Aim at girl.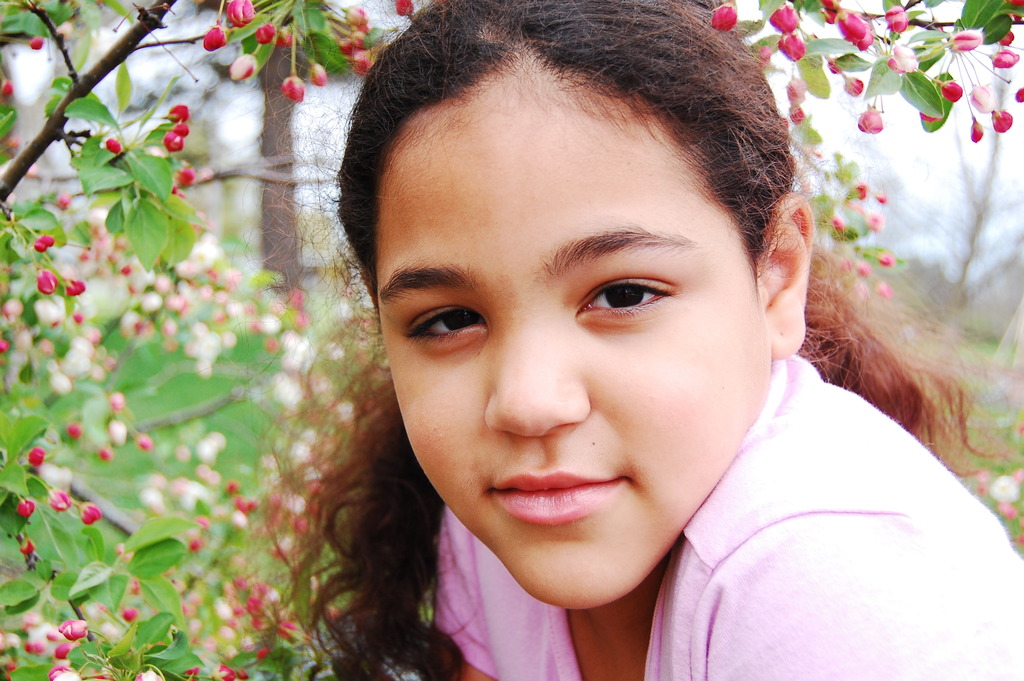
Aimed at [left=248, top=0, right=1023, bottom=680].
